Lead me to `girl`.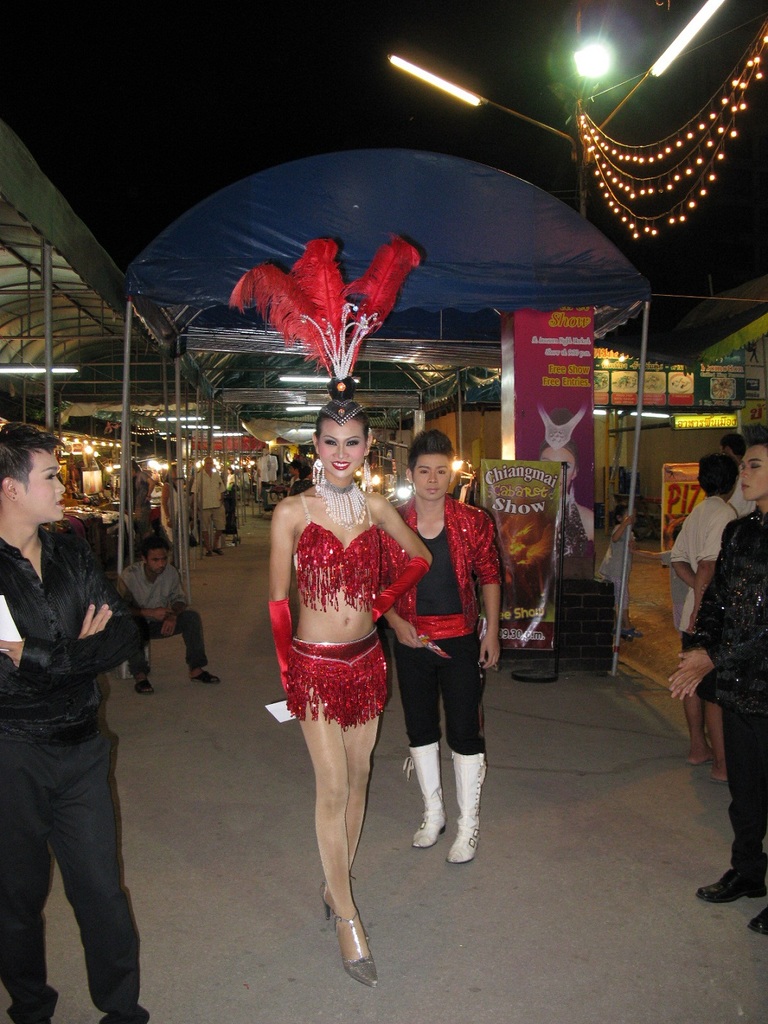
Lead to bbox=(264, 406, 436, 986).
